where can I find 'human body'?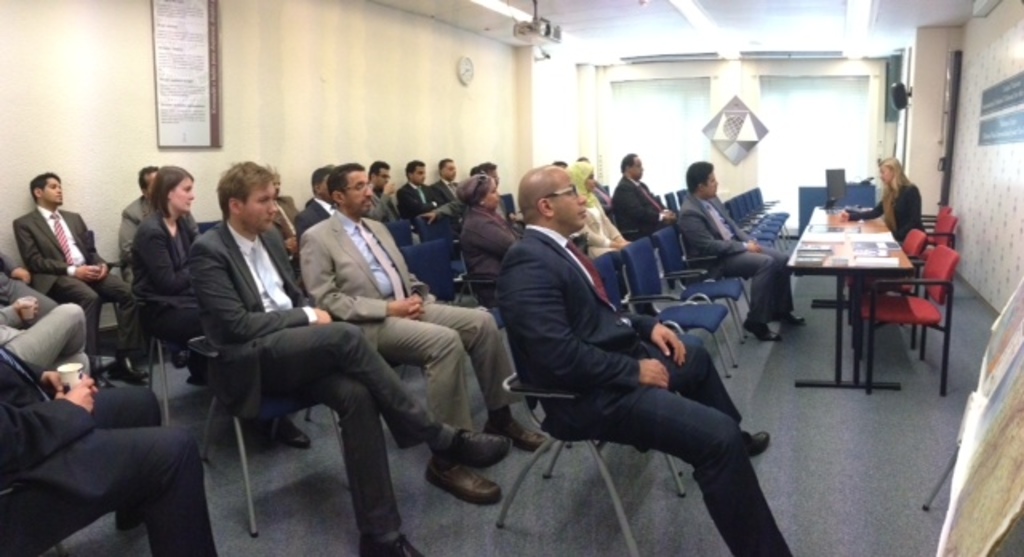
You can find it at x1=138 y1=166 x2=213 y2=362.
